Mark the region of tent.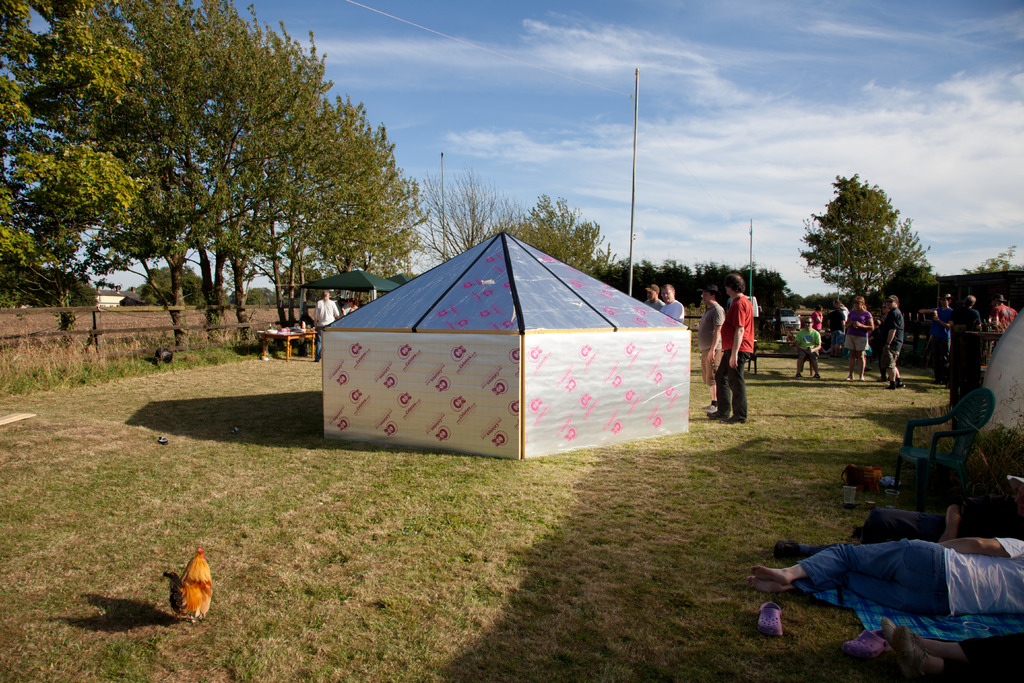
Region: {"x1": 323, "y1": 236, "x2": 678, "y2": 479}.
